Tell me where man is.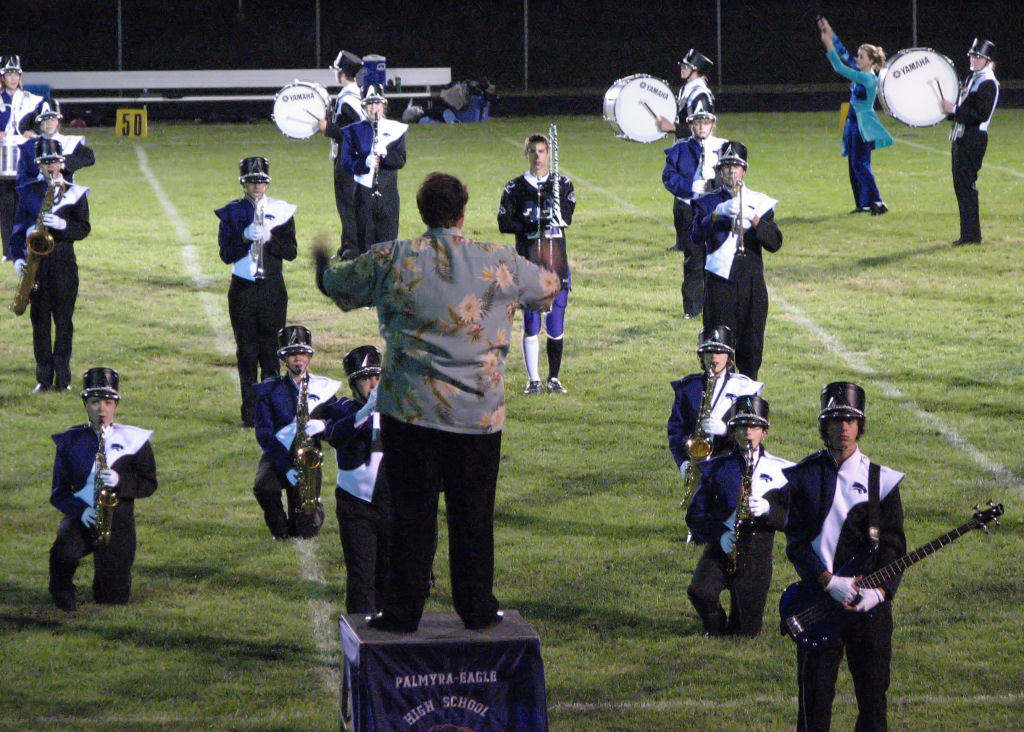
man is at x1=316 y1=189 x2=550 y2=655.
